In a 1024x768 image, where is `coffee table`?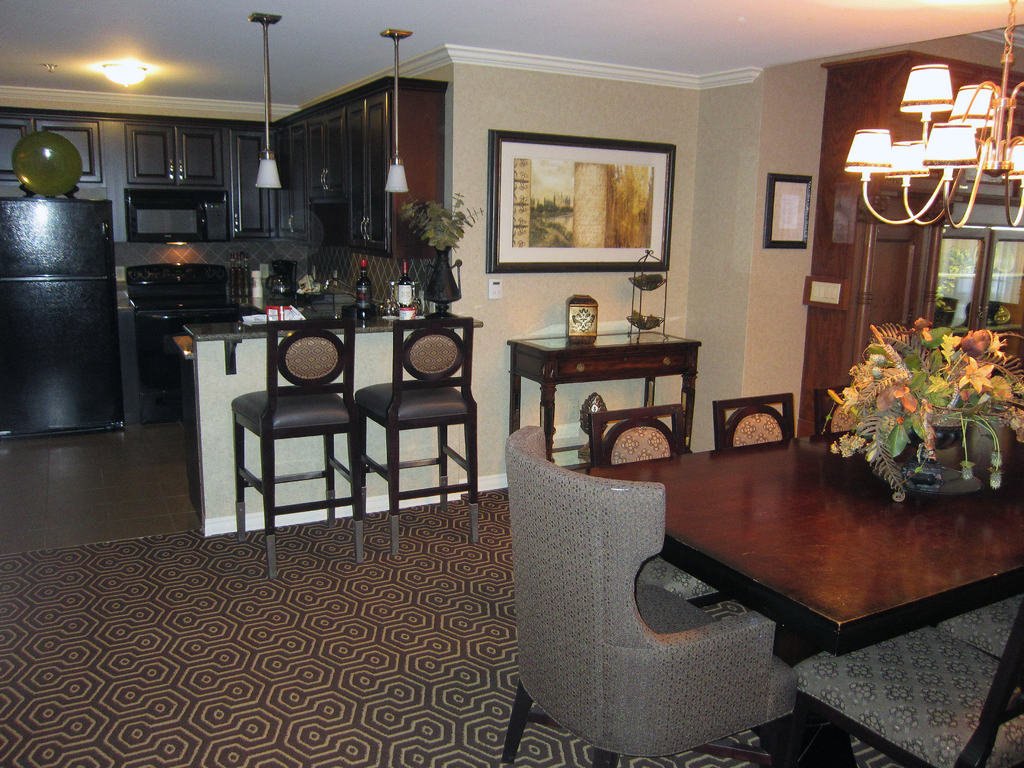
<box>508,320,706,464</box>.
